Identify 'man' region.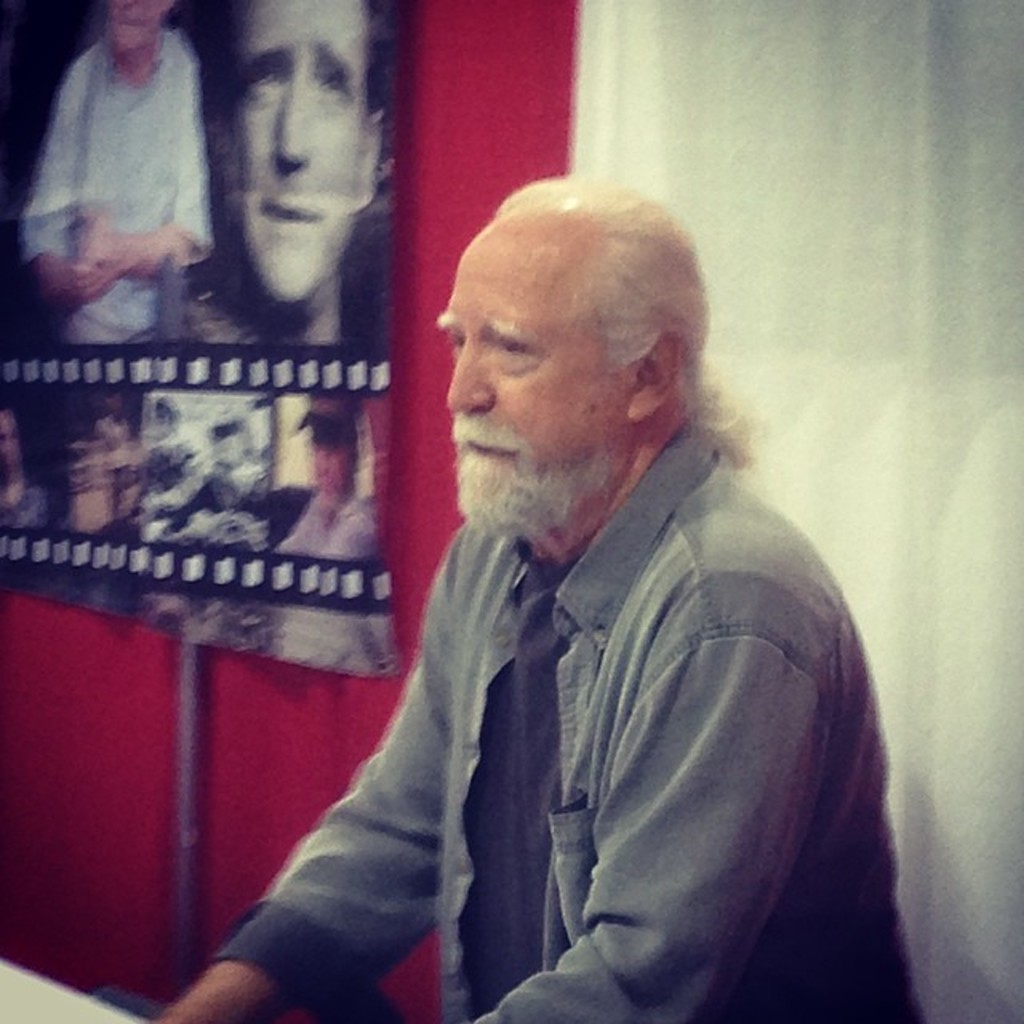
Region: 0/405/48/531.
